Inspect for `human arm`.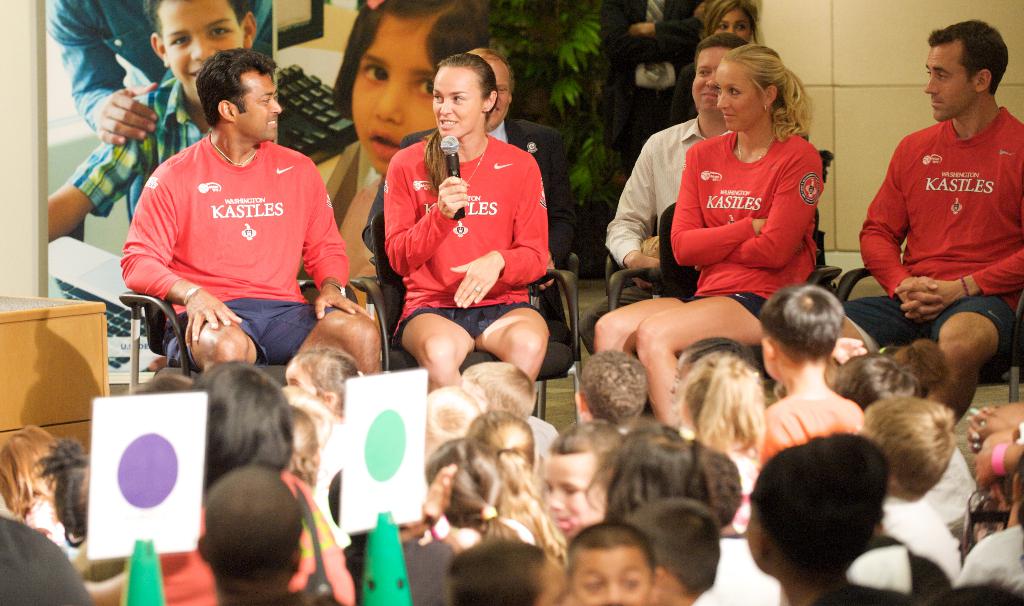
Inspection: [996, 399, 1022, 429].
